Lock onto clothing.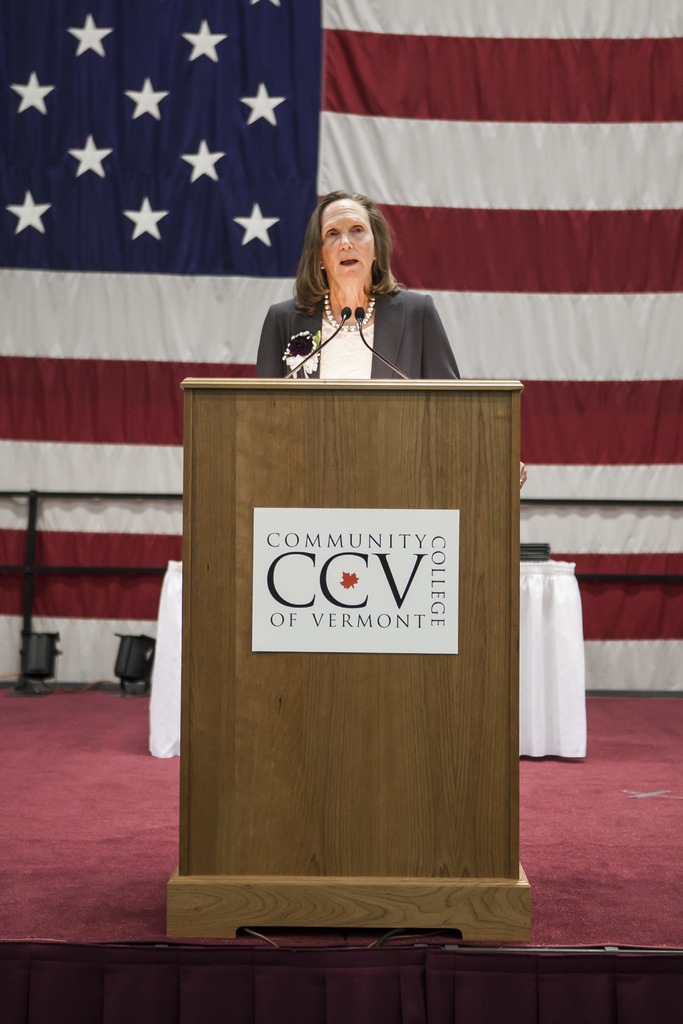
Locked: (left=249, top=276, right=466, bottom=378).
